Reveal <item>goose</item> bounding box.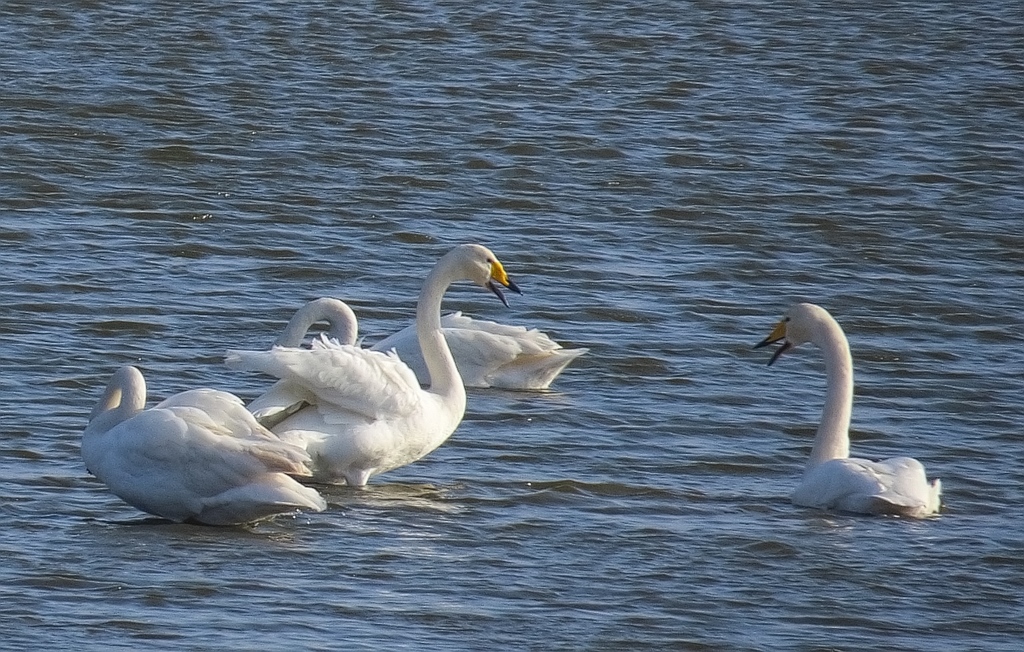
Revealed: x1=756 y1=301 x2=948 y2=528.
